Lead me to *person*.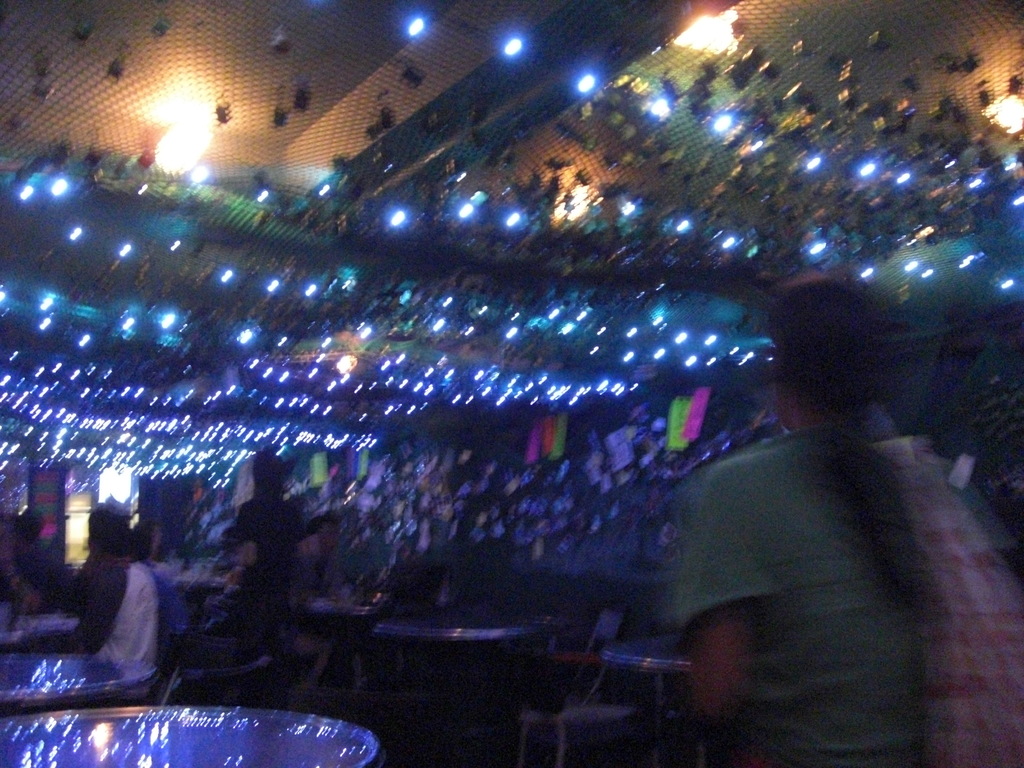
Lead to locate(675, 275, 1023, 767).
